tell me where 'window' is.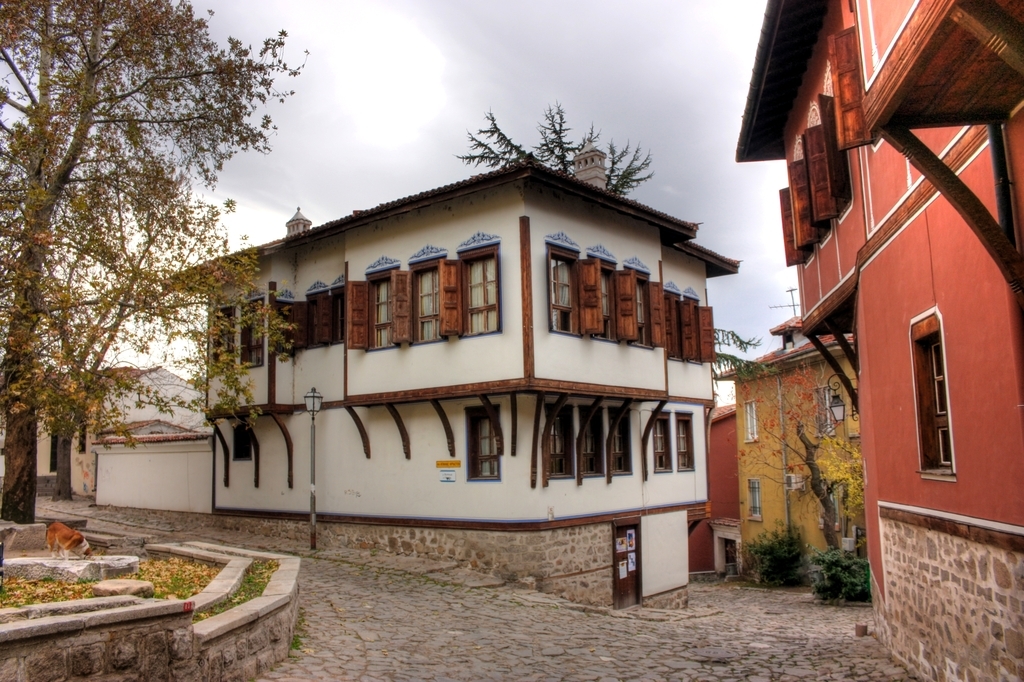
'window' is at [652, 406, 674, 473].
